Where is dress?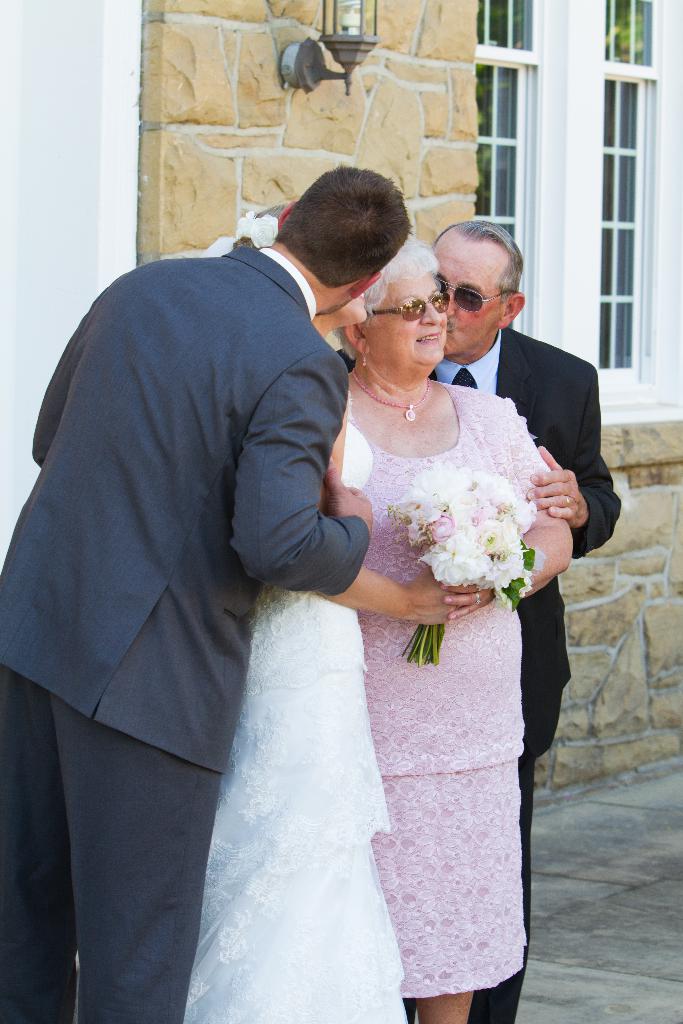
<box>335,374,550,1002</box>.
